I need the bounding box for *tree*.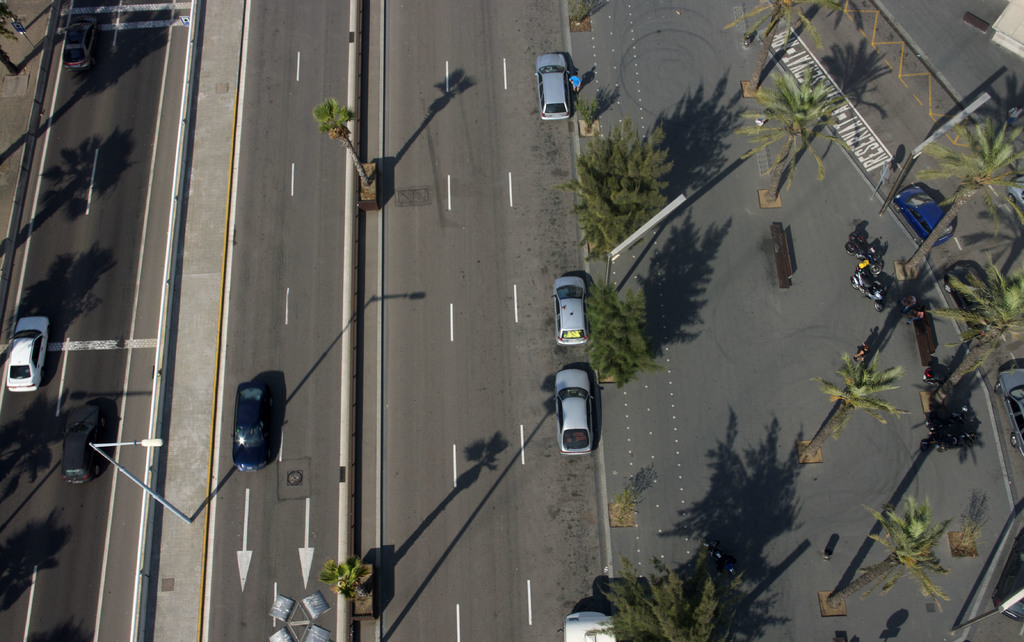
Here it is: 905,116,1023,274.
